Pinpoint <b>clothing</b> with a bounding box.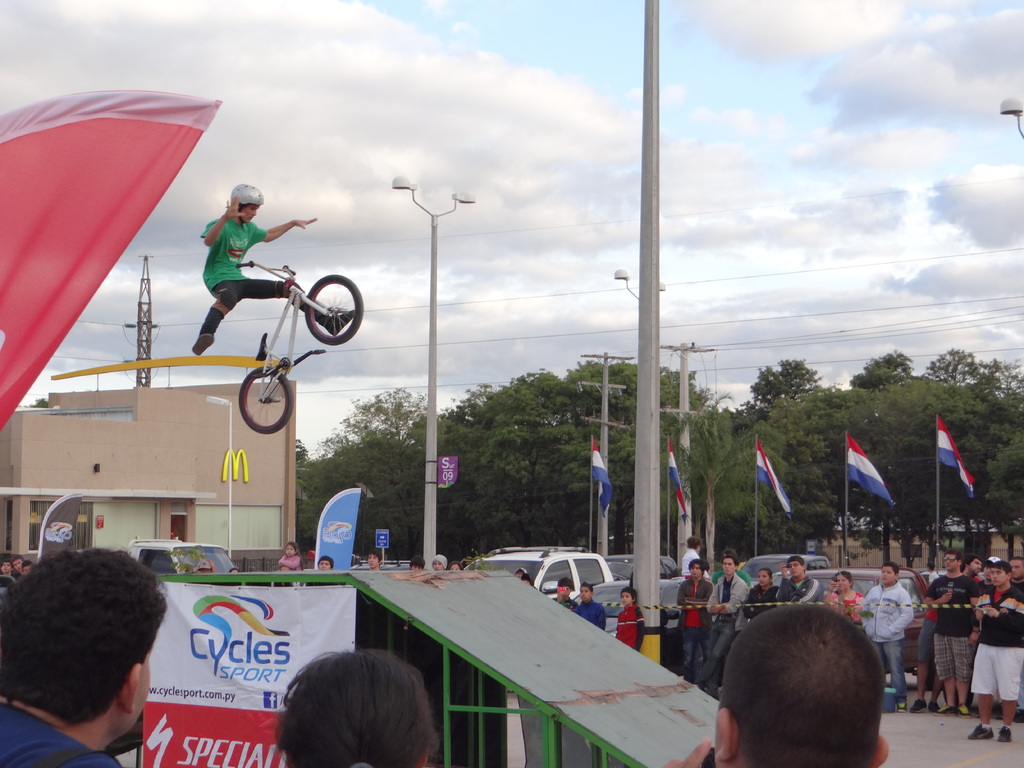
198,221,289,301.
